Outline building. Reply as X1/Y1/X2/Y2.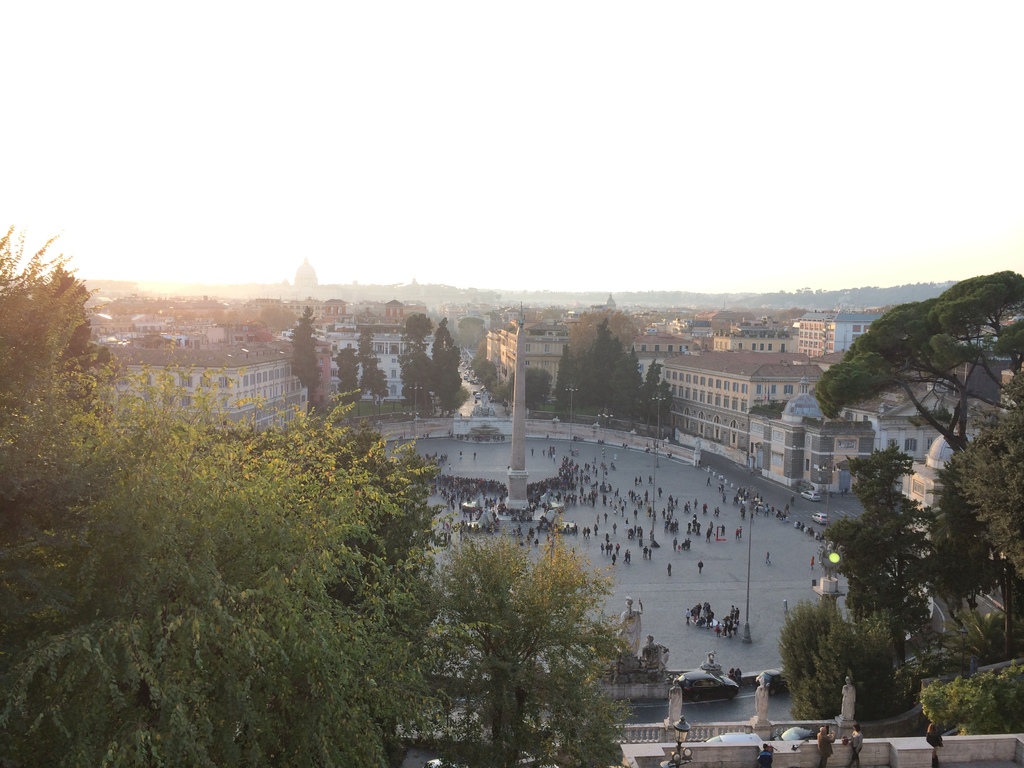
746/397/874/497.
